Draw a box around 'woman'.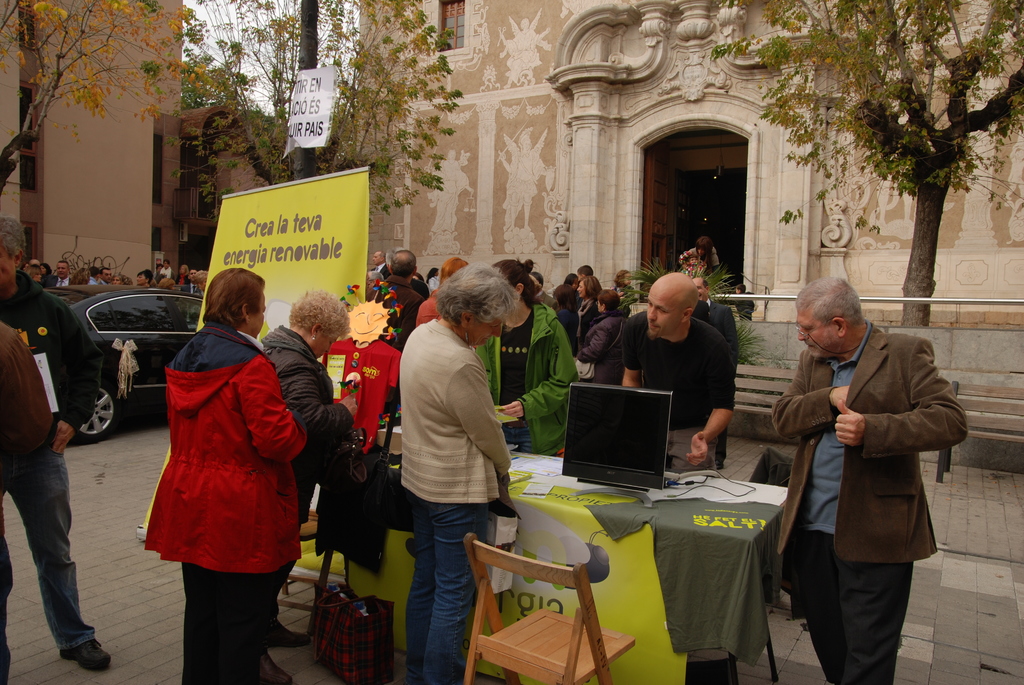
left=685, top=236, right=722, bottom=280.
